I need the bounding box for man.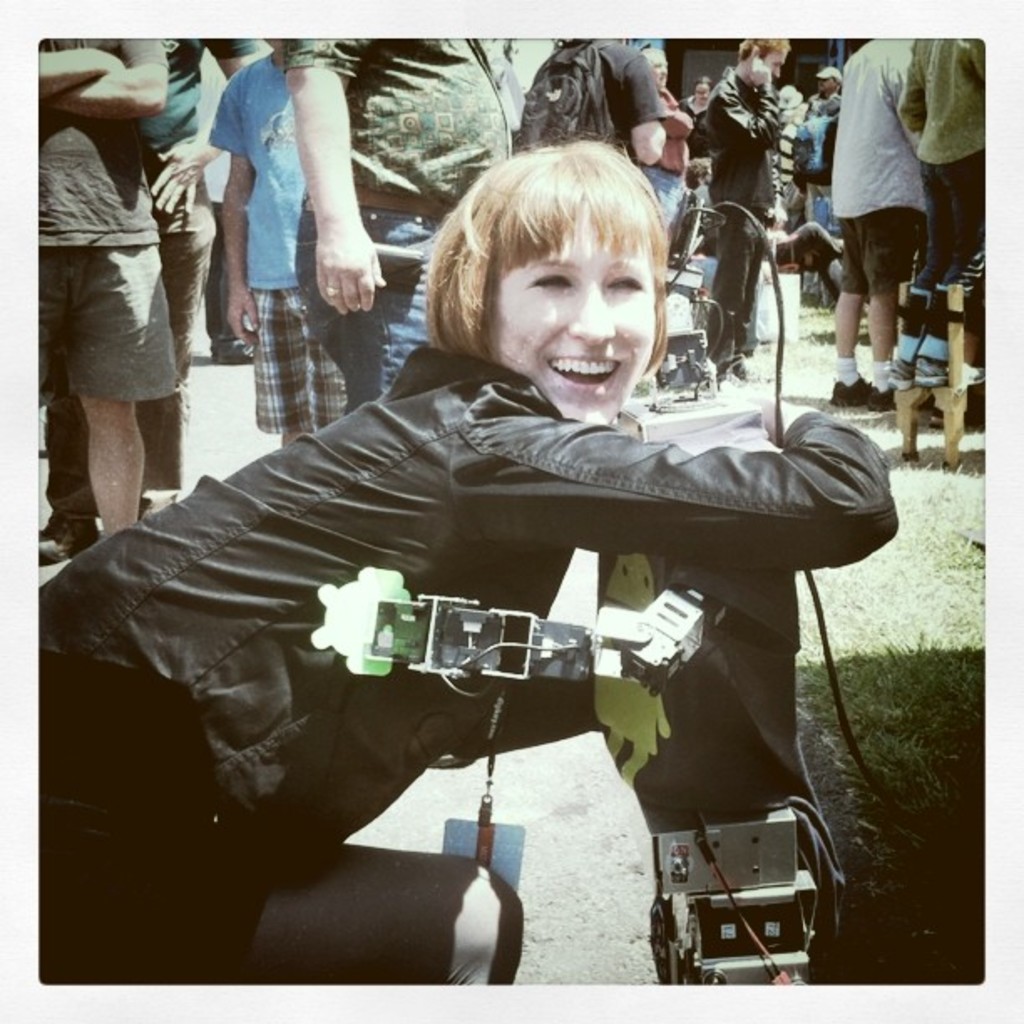
Here it is: [704, 35, 791, 392].
